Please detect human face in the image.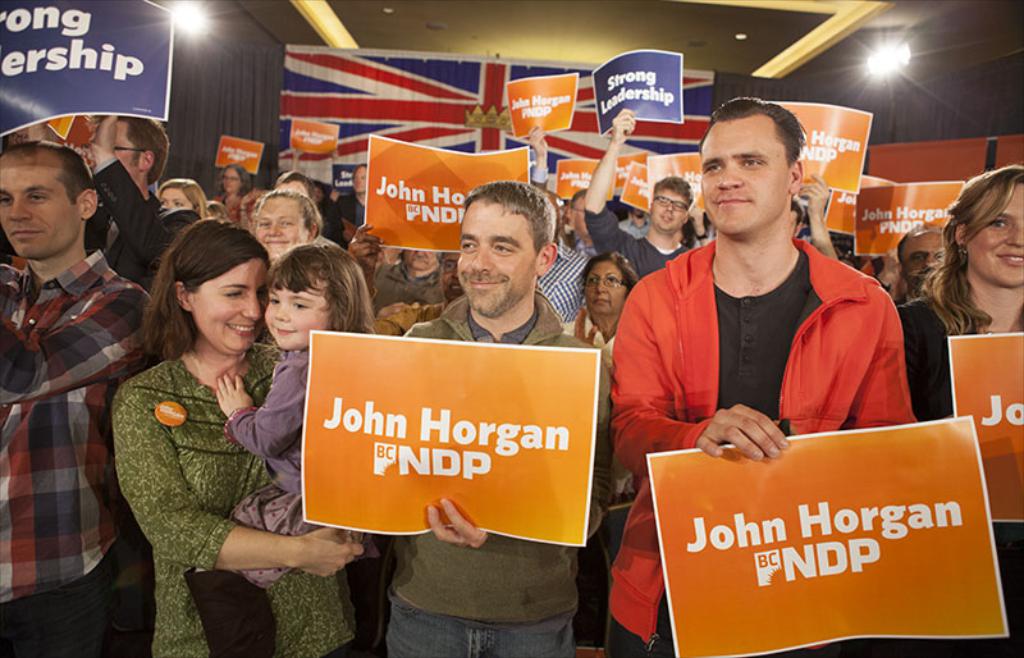
585, 261, 630, 314.
